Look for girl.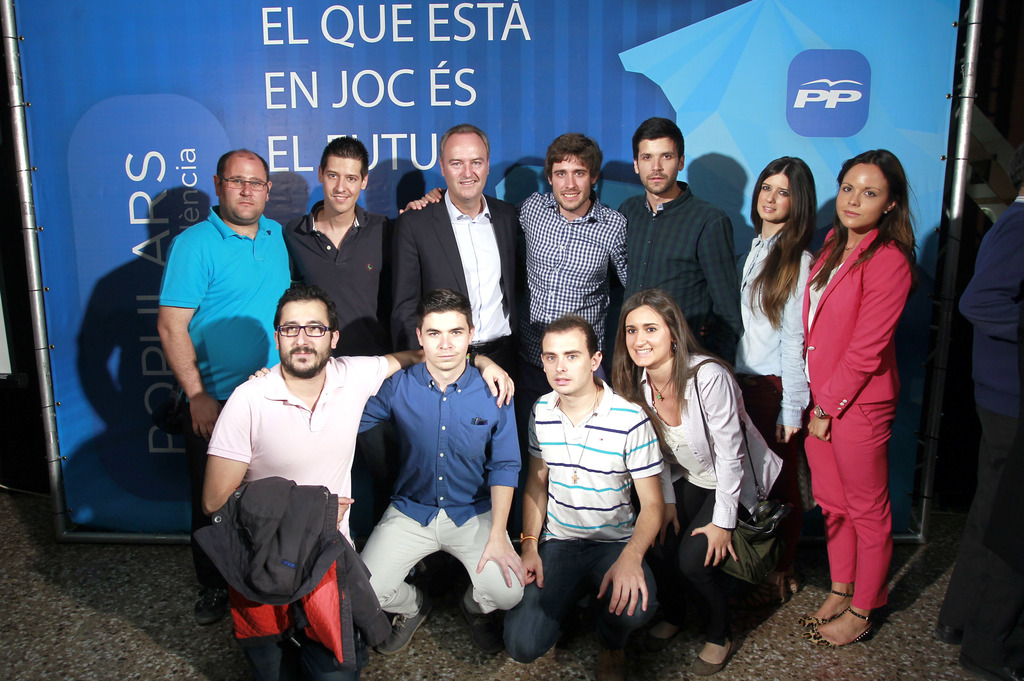
Found: 800, 152, 893, 653.
